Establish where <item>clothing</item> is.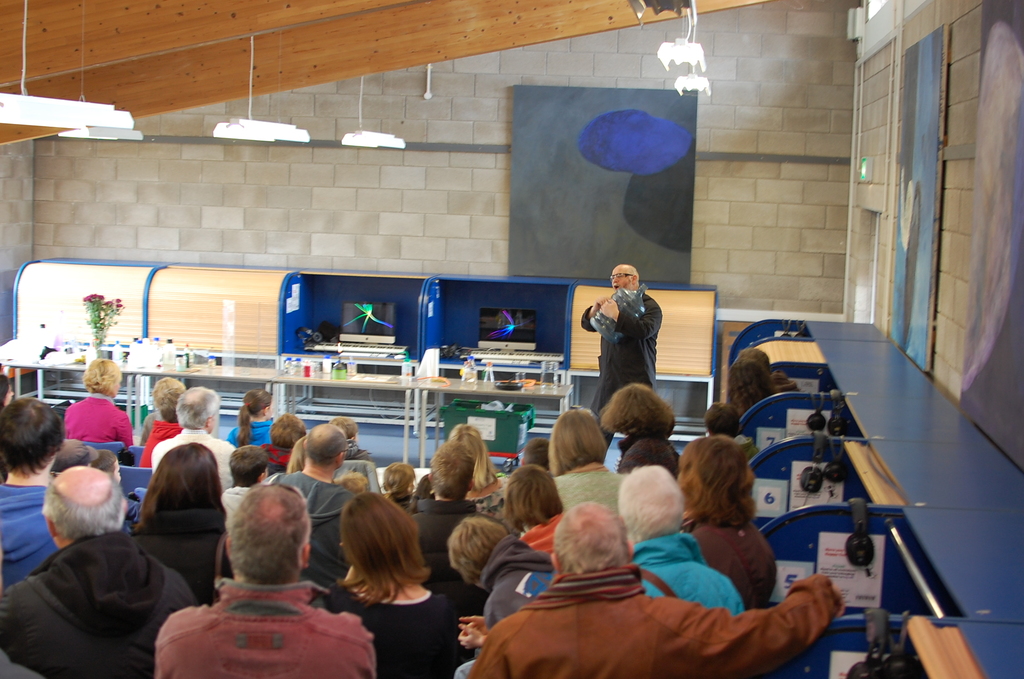
Established at left=627, top=534, right=741, bottom=612.
